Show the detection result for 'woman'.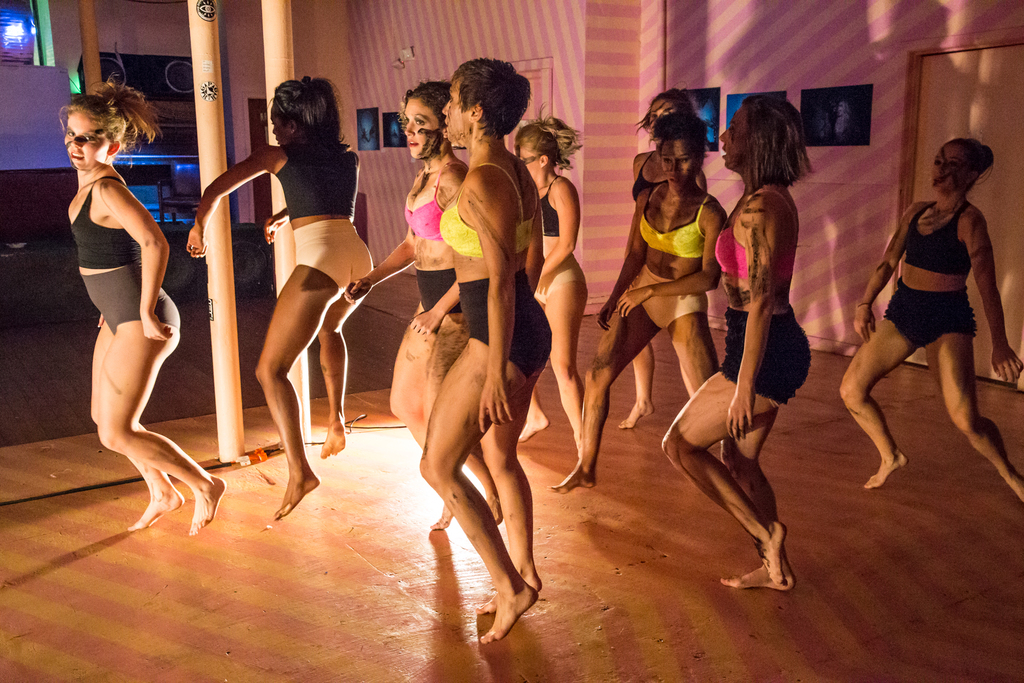
bbox(405, 55, 560, 650).
